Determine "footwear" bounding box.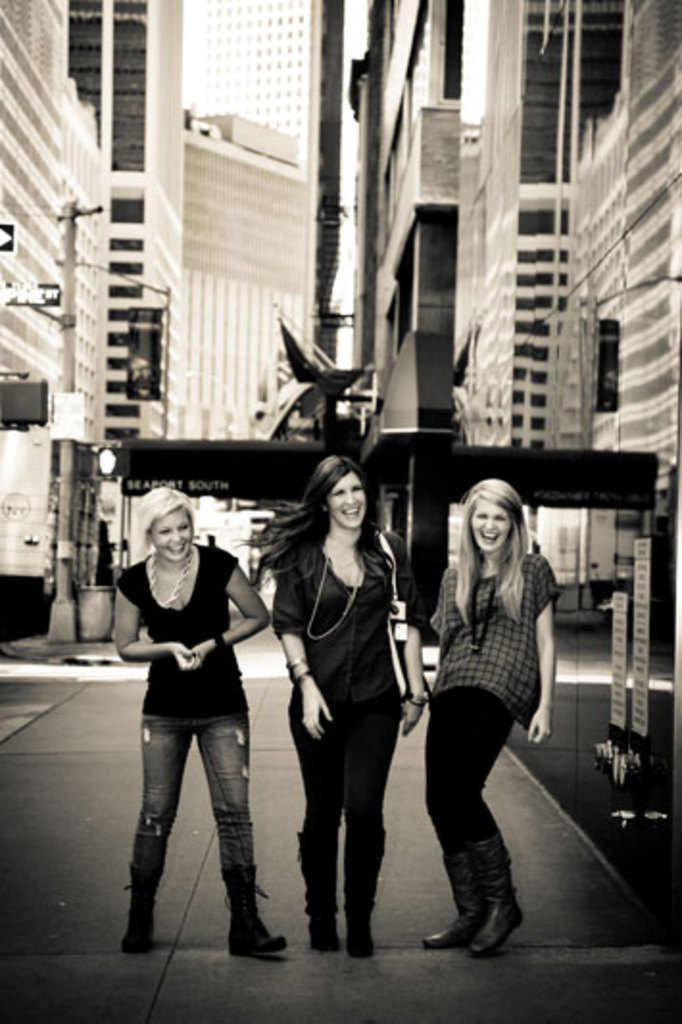
Determined: (x1=292, y1=826, x2=334, y2=947).
